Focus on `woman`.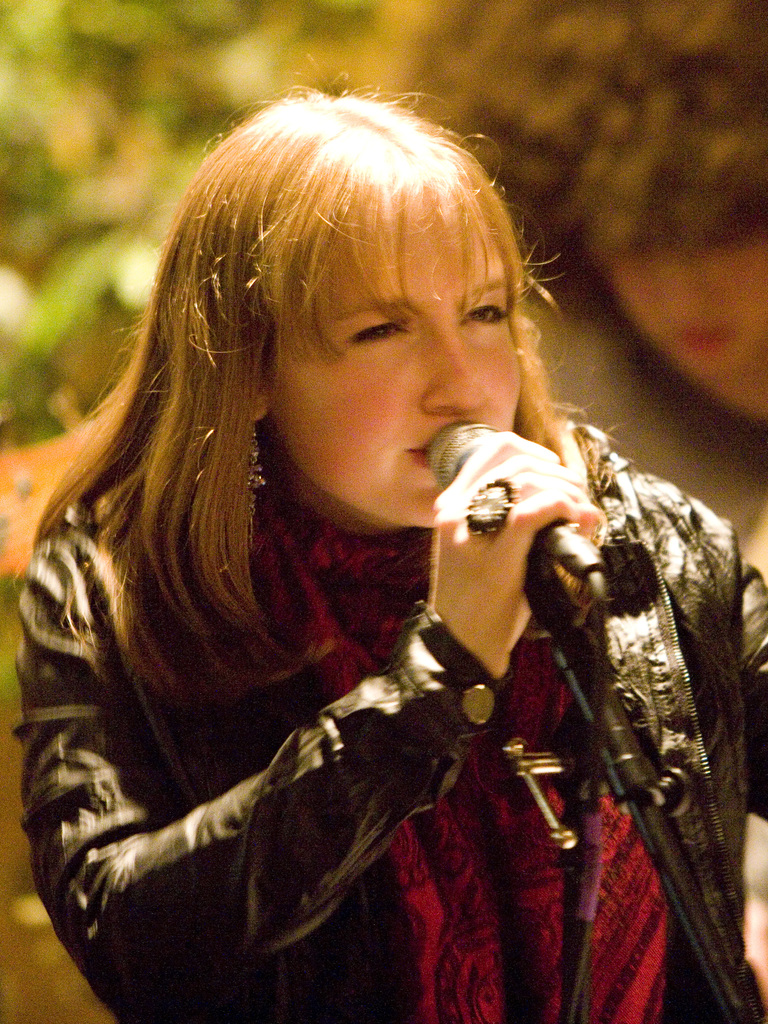
Focused at (x1=12, y1=68, x2=701, y2=1023).
